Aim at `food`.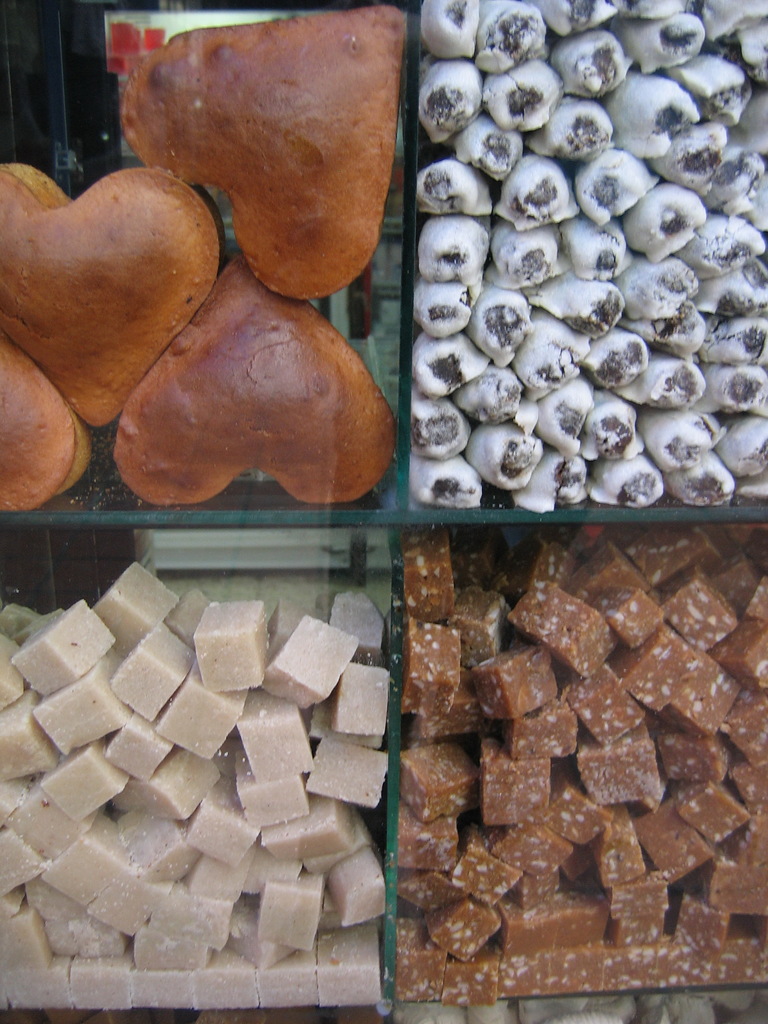
Aimed at (x1=117, y1=1, x2=408, y2=296).
